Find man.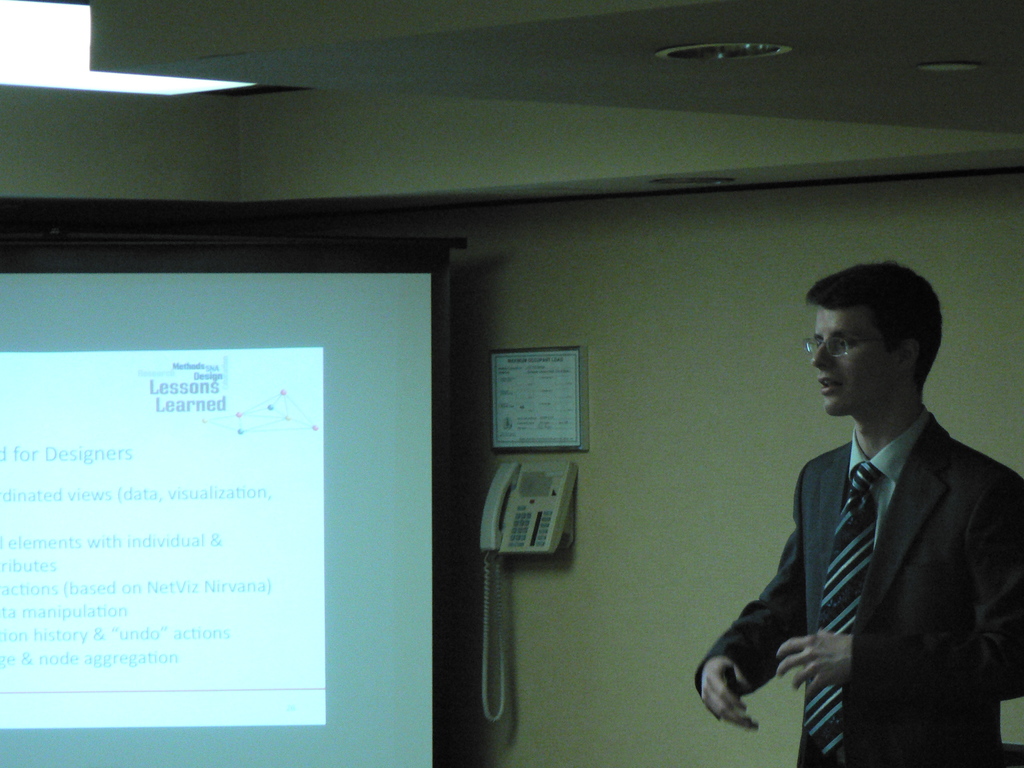
x1=693 y1=263 x2=1023 y2=767.
